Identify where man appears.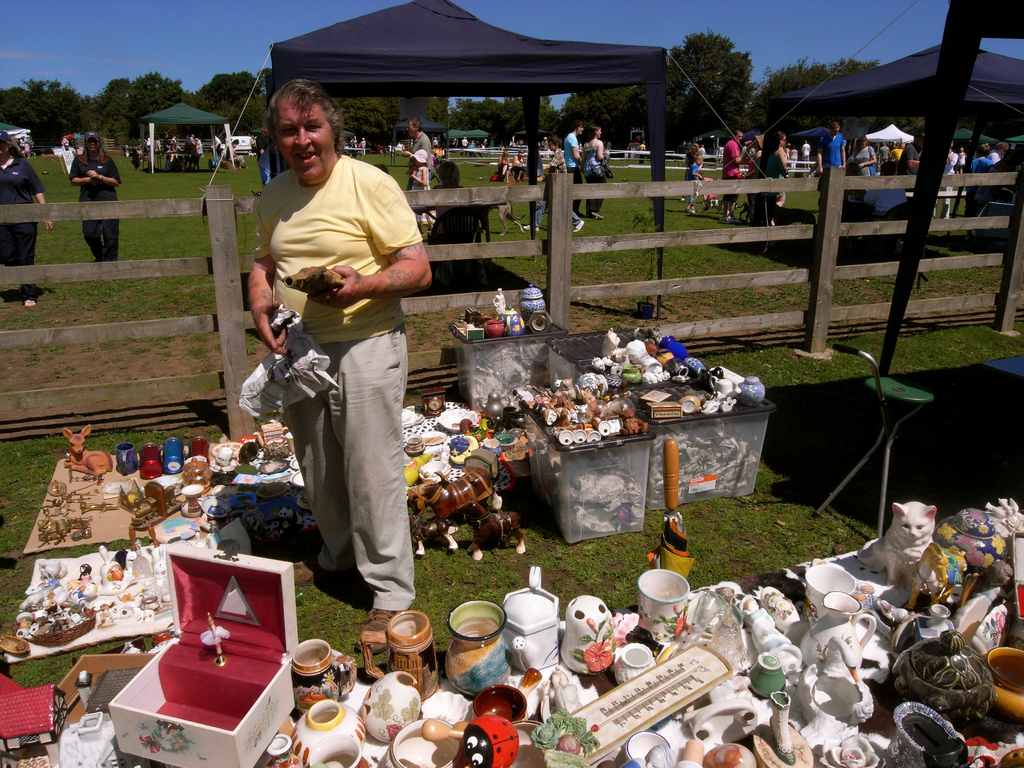
Appears at l=814, t=122, r=847, b=175.
